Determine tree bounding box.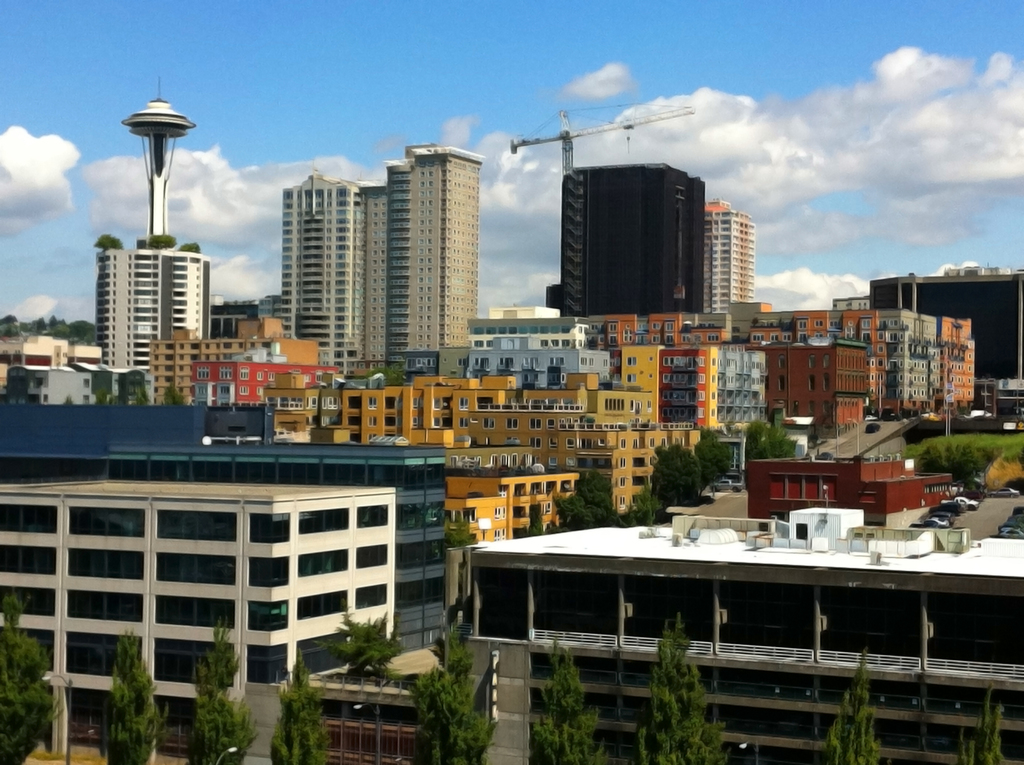
Determined: region(527, 637, 613, 764).
